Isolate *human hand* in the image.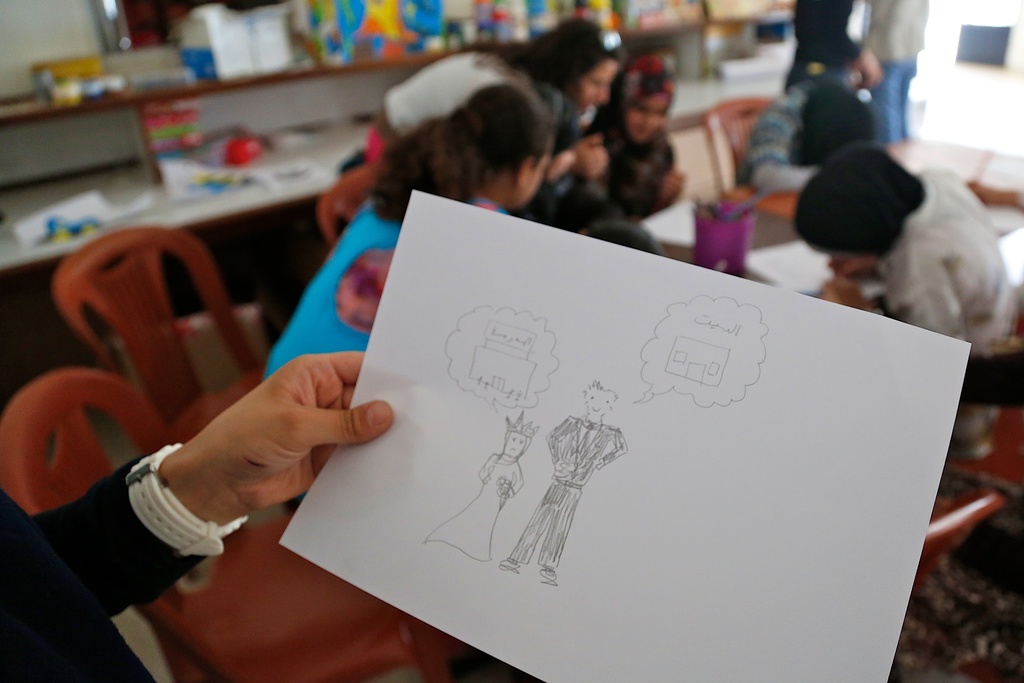
Isolated region: 555/456/566/474.
